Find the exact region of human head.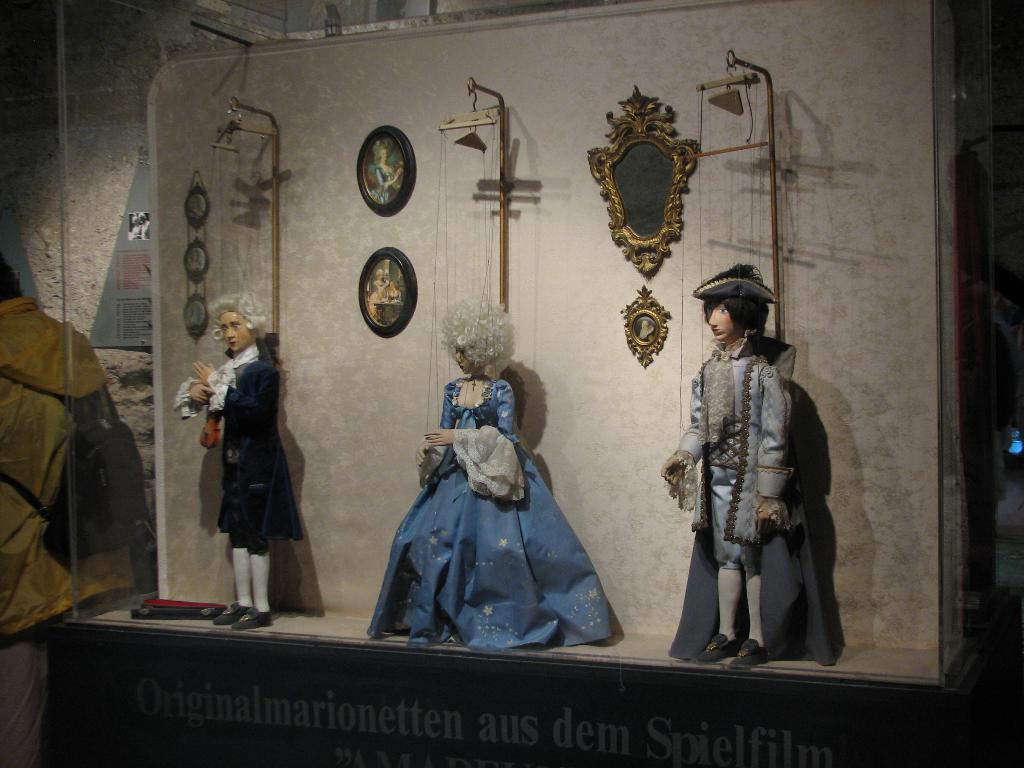
Exact region: bbox=[372, 141, 390, 161].
